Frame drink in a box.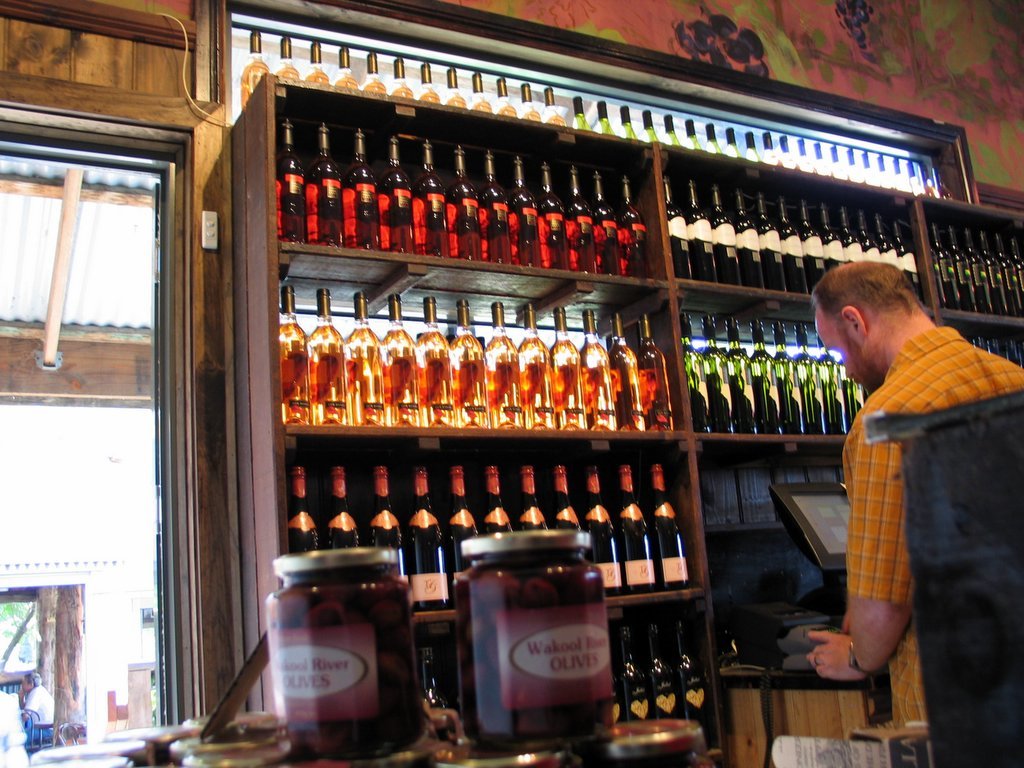
bbox=(344, 125, 374, 249).
